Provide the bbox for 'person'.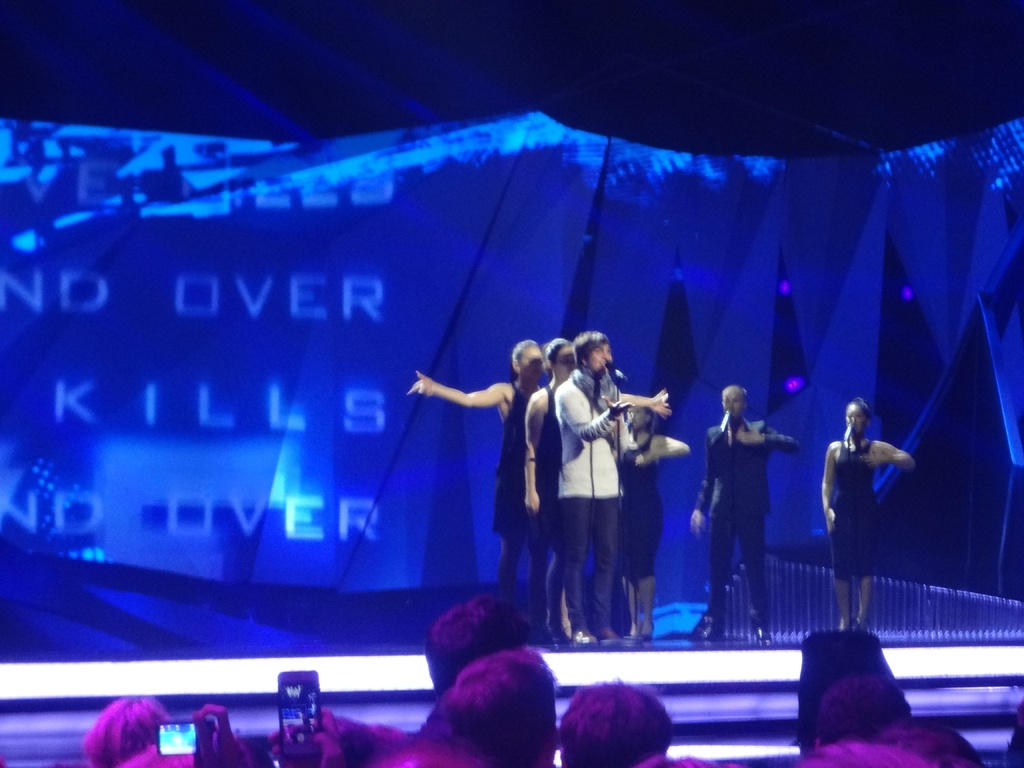
region(819, 397, 916, 633).
